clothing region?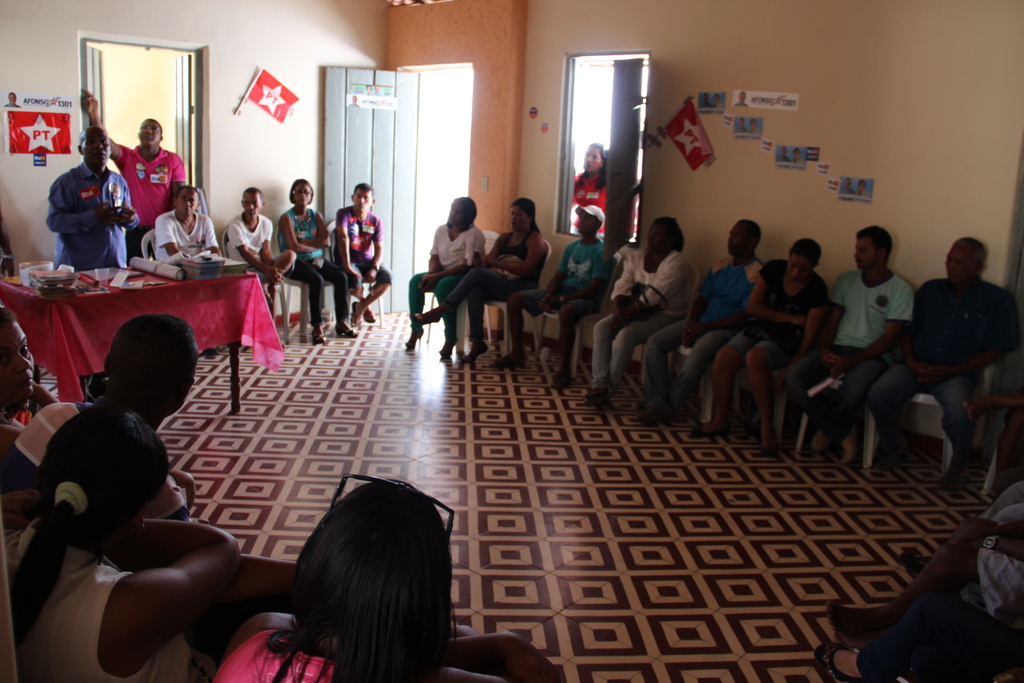
[x1=913, y1=233, x2=1014, y2=465]
